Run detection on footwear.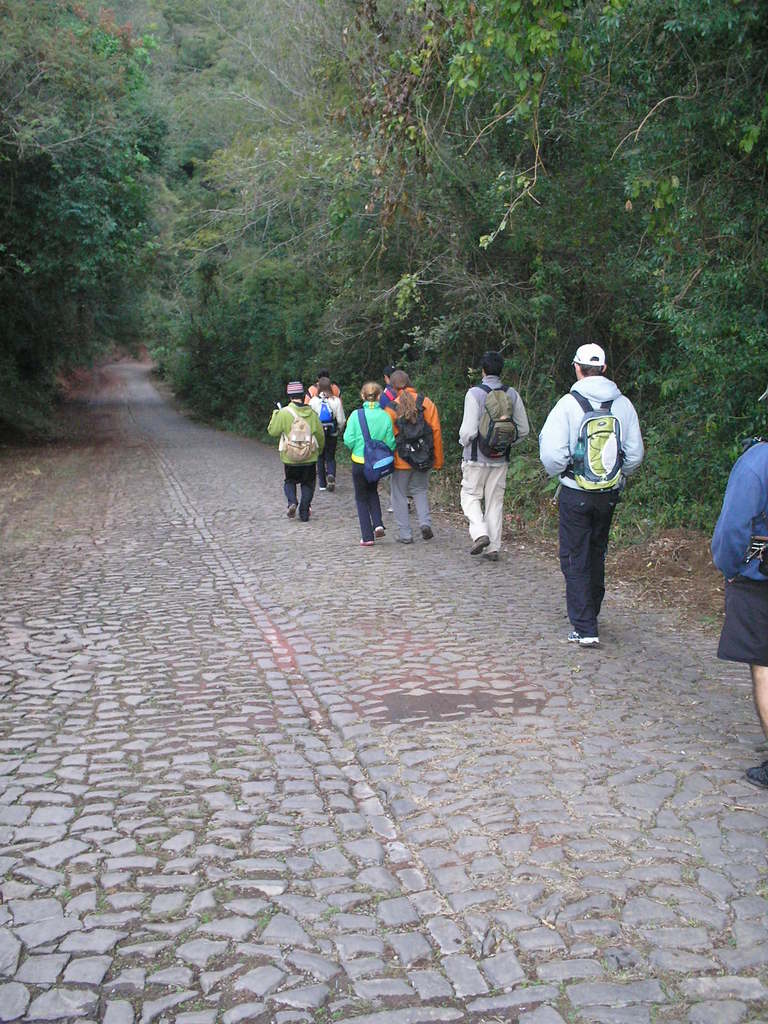
Result: 288 502 298 522.
